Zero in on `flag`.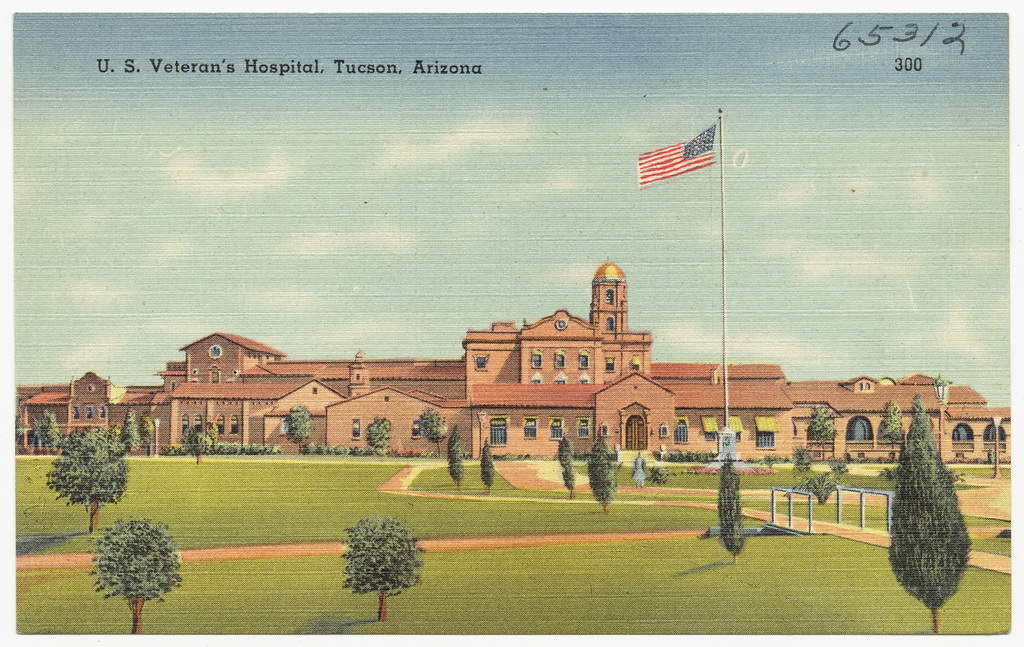
Zeroed in: region(640, 121, 729, 188).
